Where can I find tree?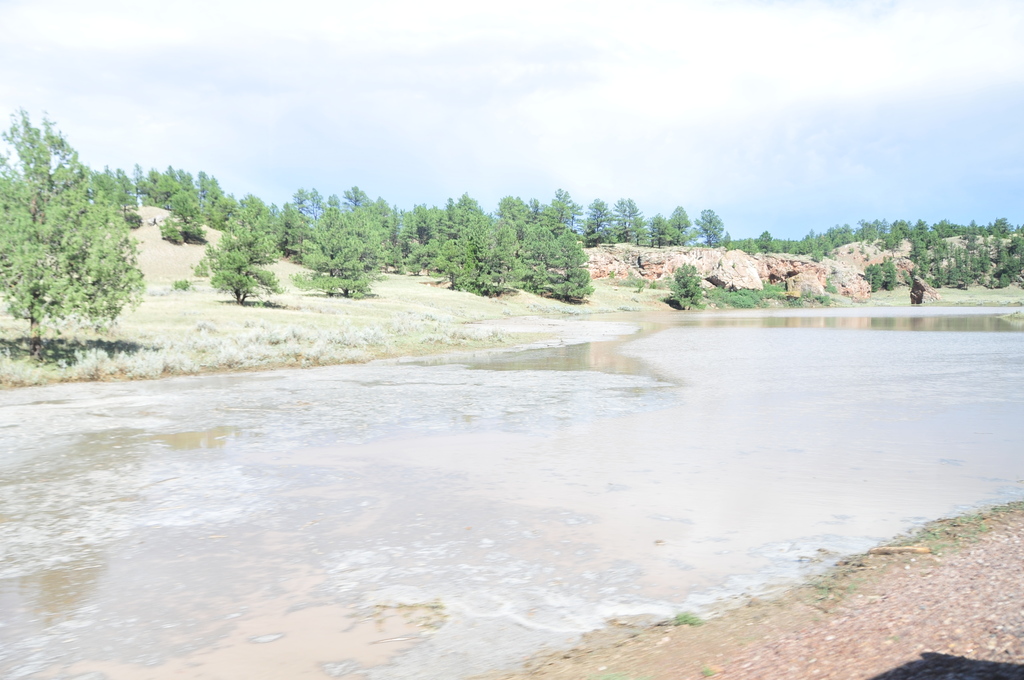
You can find it at <box>454,193,483,225</box>.
